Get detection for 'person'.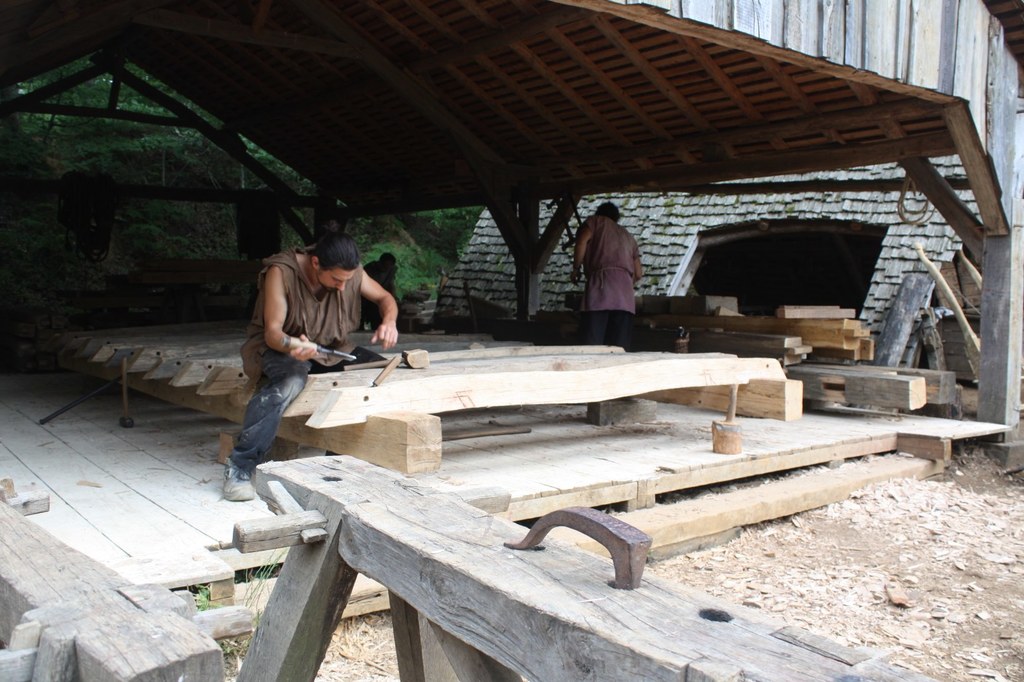
Detection: [215, 223, 399, 507].
